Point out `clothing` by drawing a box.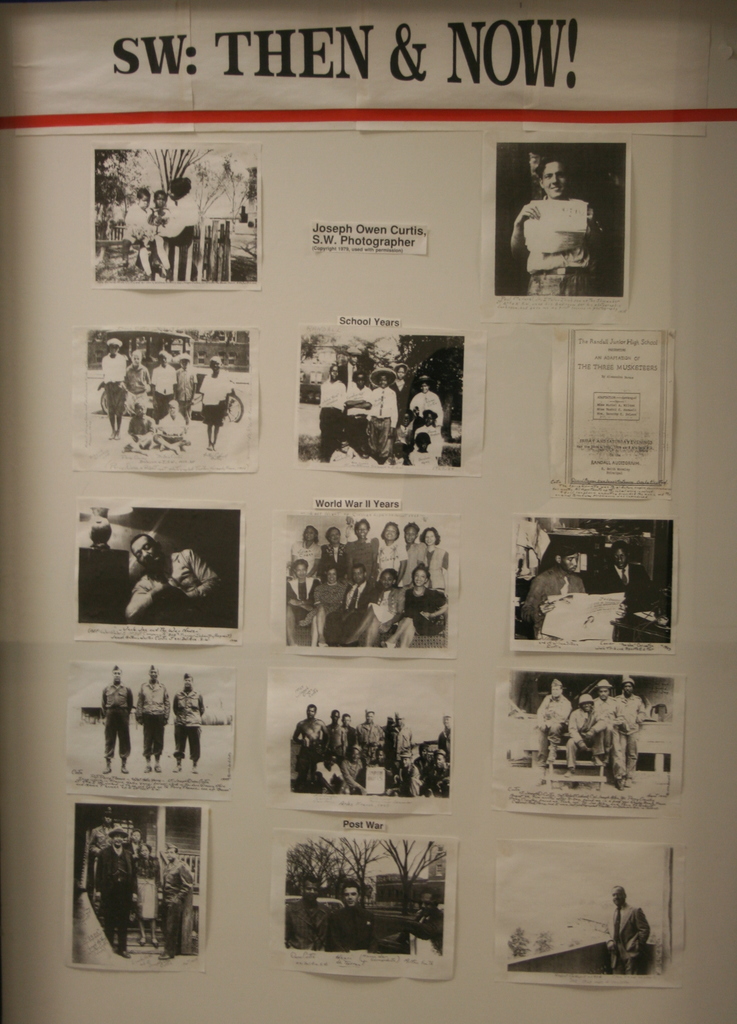
[left=319, top=380, right=345, bottom=449].
